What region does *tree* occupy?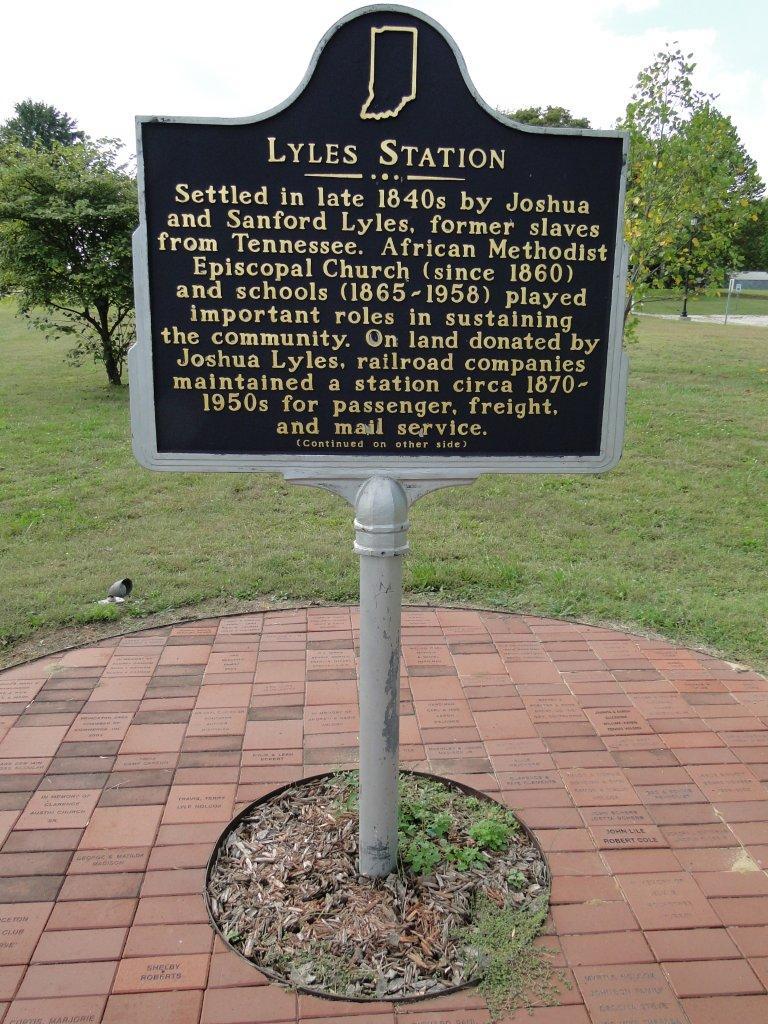
left=684, top=100, right=767, bottom=263.
